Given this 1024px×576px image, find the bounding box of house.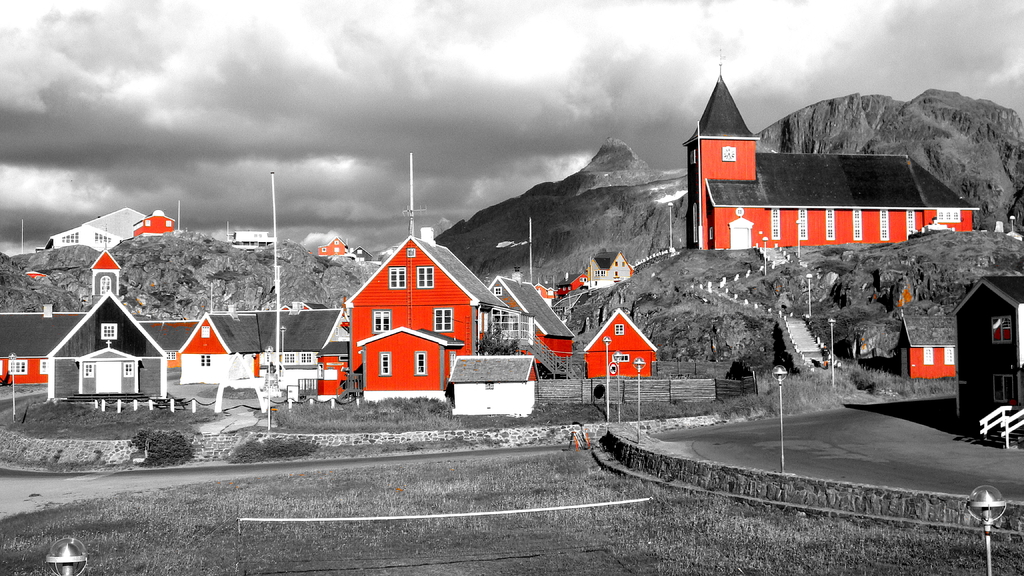
(485,272,577,391).
